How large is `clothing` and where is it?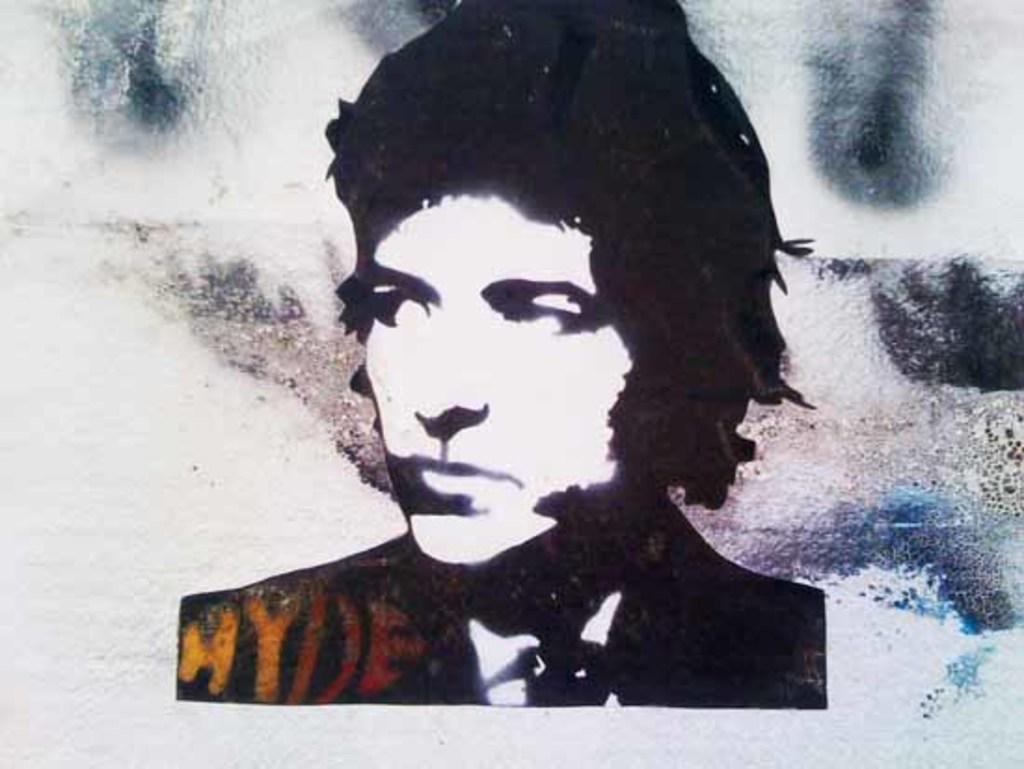
Bounding box: (171, 471, 838, 709).
